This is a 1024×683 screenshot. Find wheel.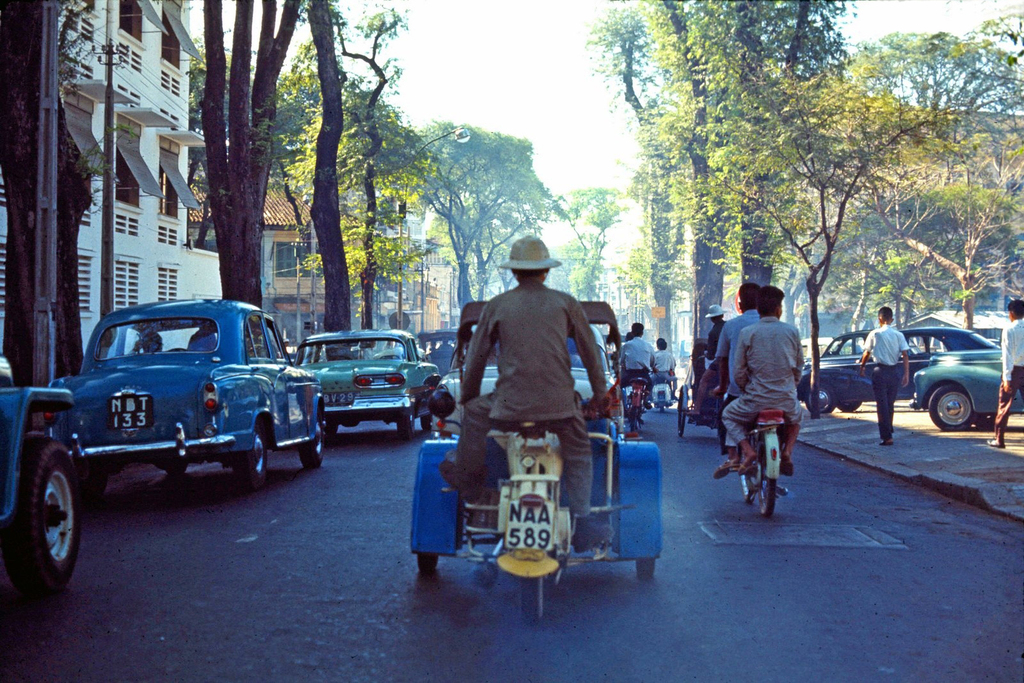
Bounding box: <bbox>419, 554, 436, 570</bbox>.
